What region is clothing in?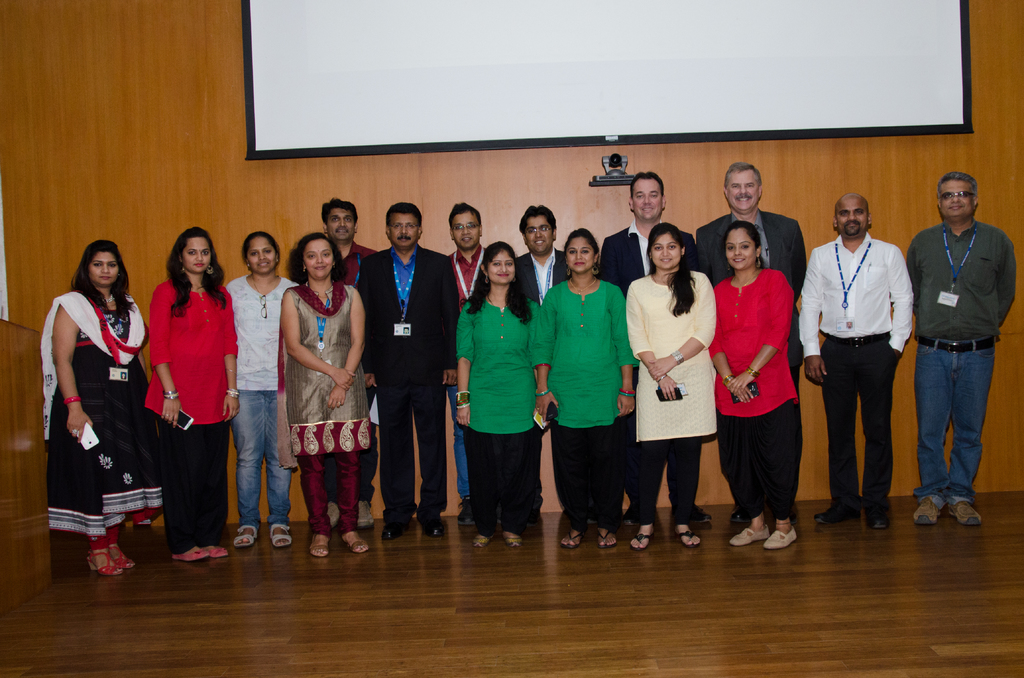
(x1=599, y1=222, x2=690, y2=282).
